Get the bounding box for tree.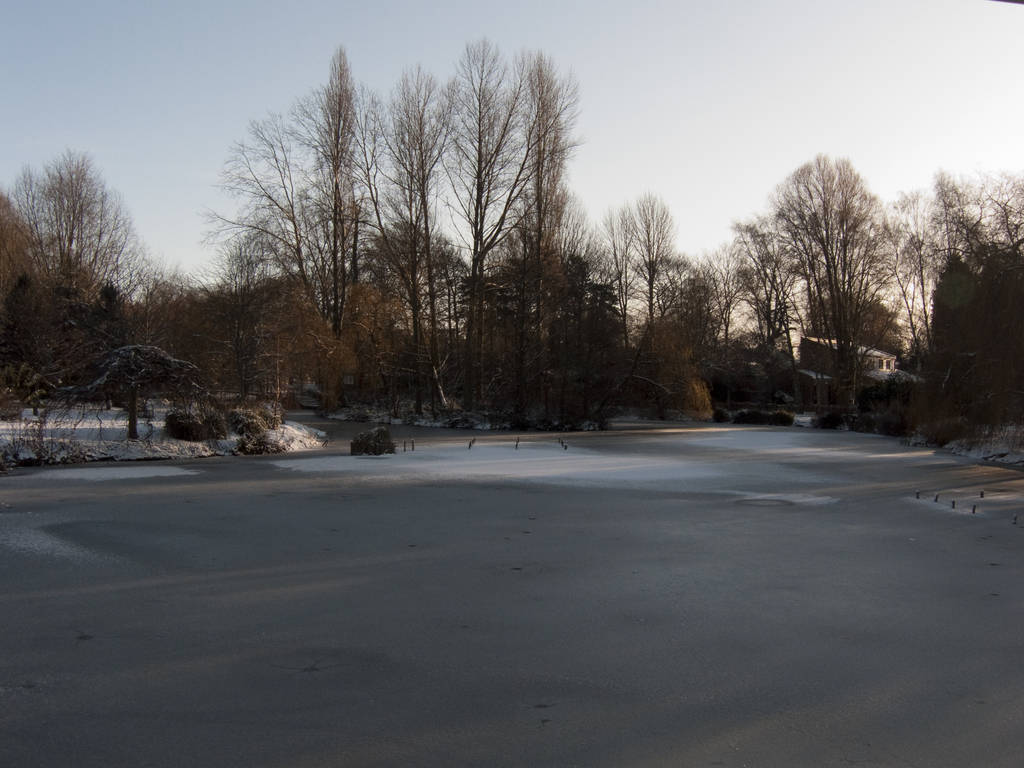
916 172 1023 436.
